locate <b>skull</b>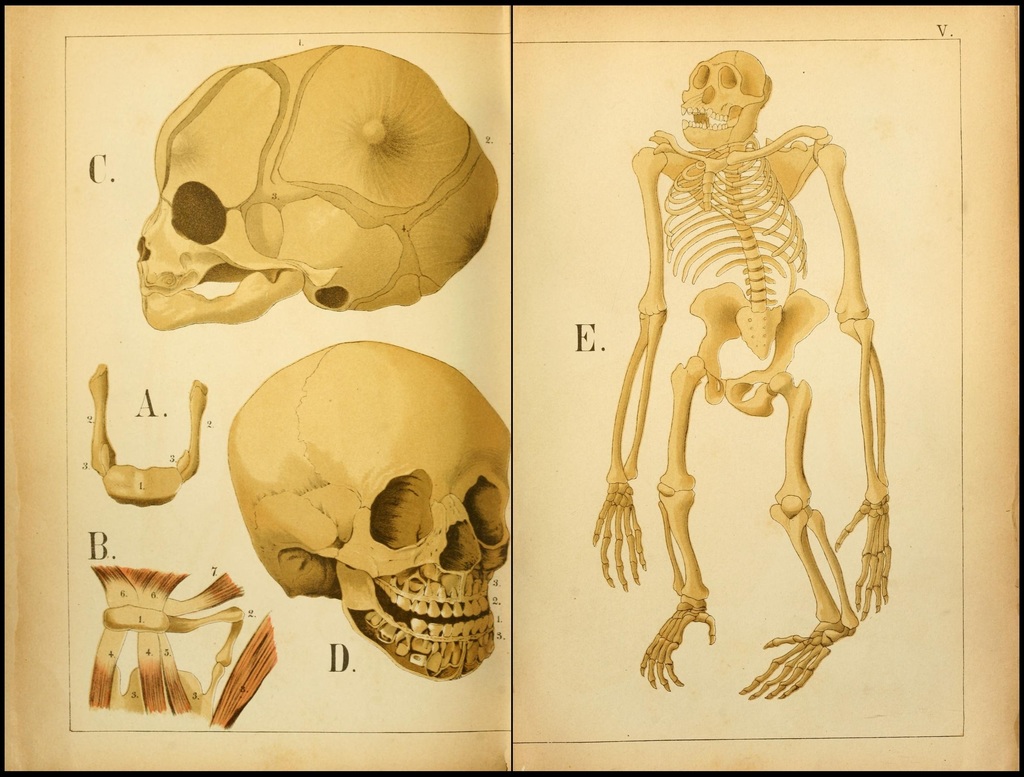
crop(231, 342, 524, 668)
